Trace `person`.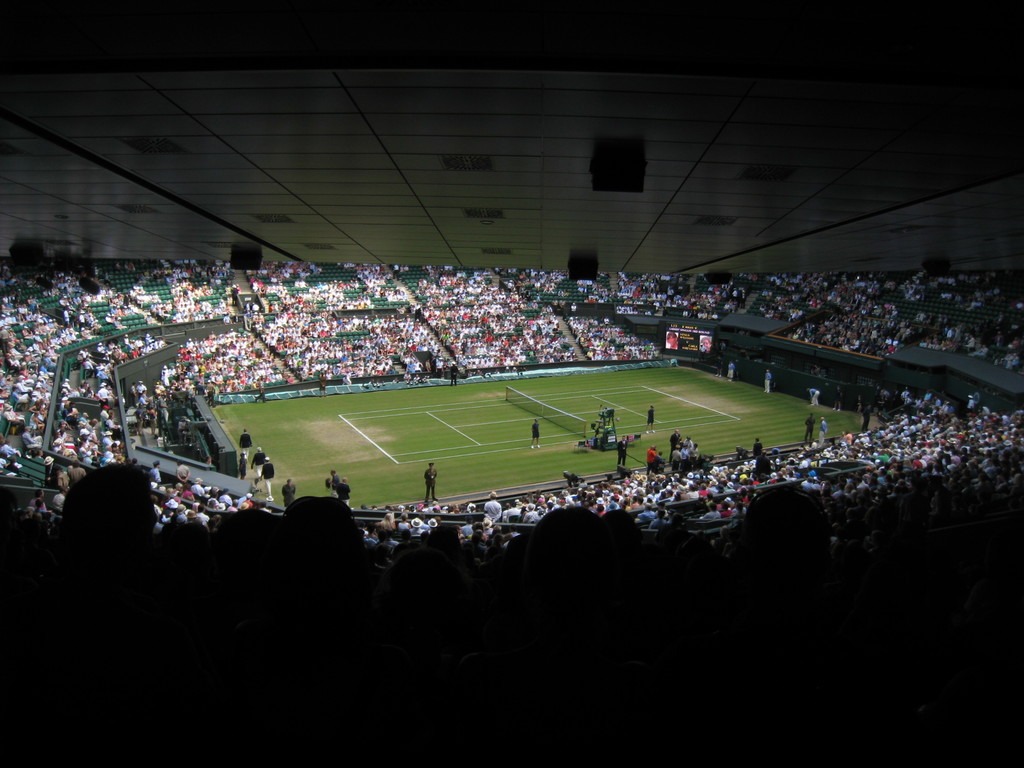
Traced to 530:421:542:451.
